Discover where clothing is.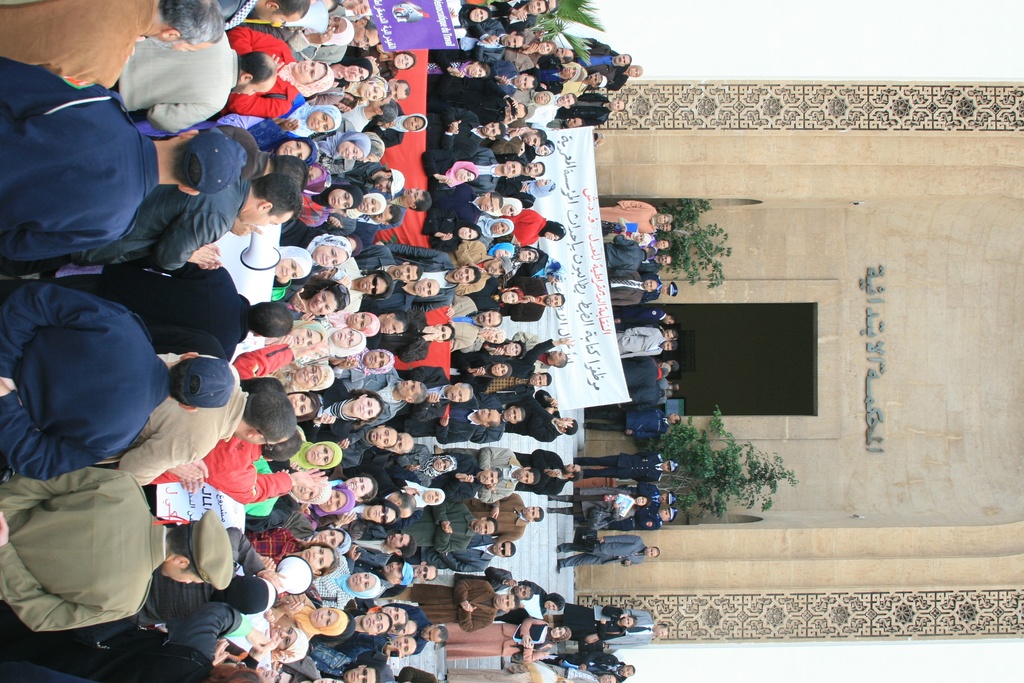
Discovered at x1=429 y1=628 x2=507 y2=658.
